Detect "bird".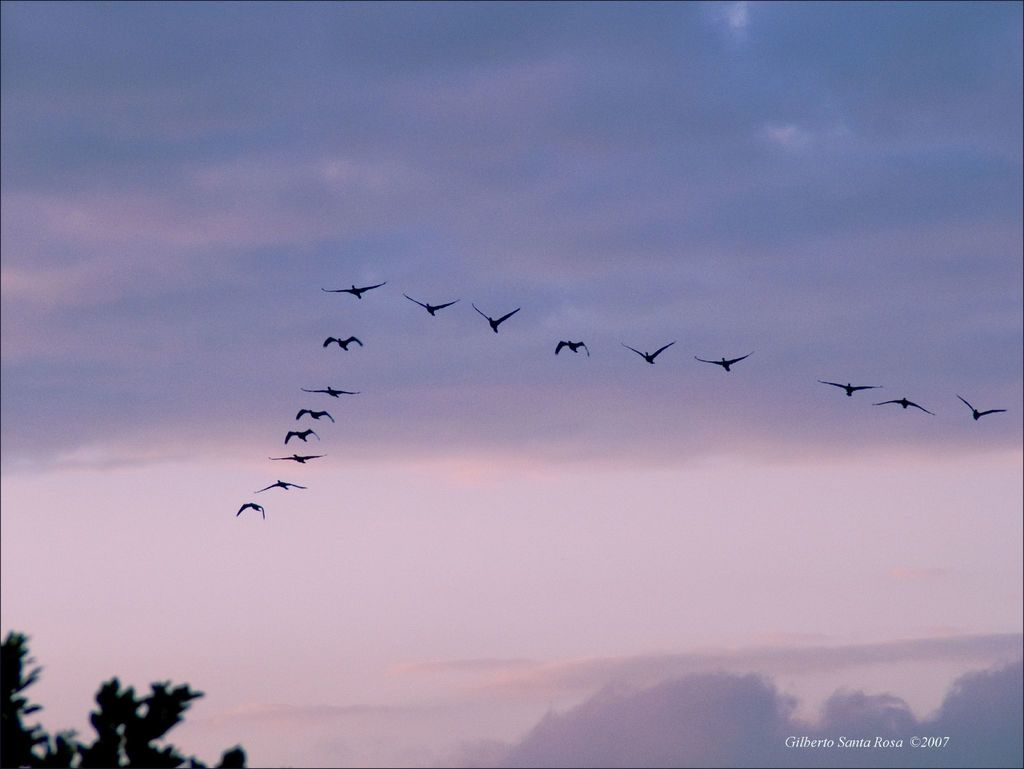
Detected at 876,397,935,417.
